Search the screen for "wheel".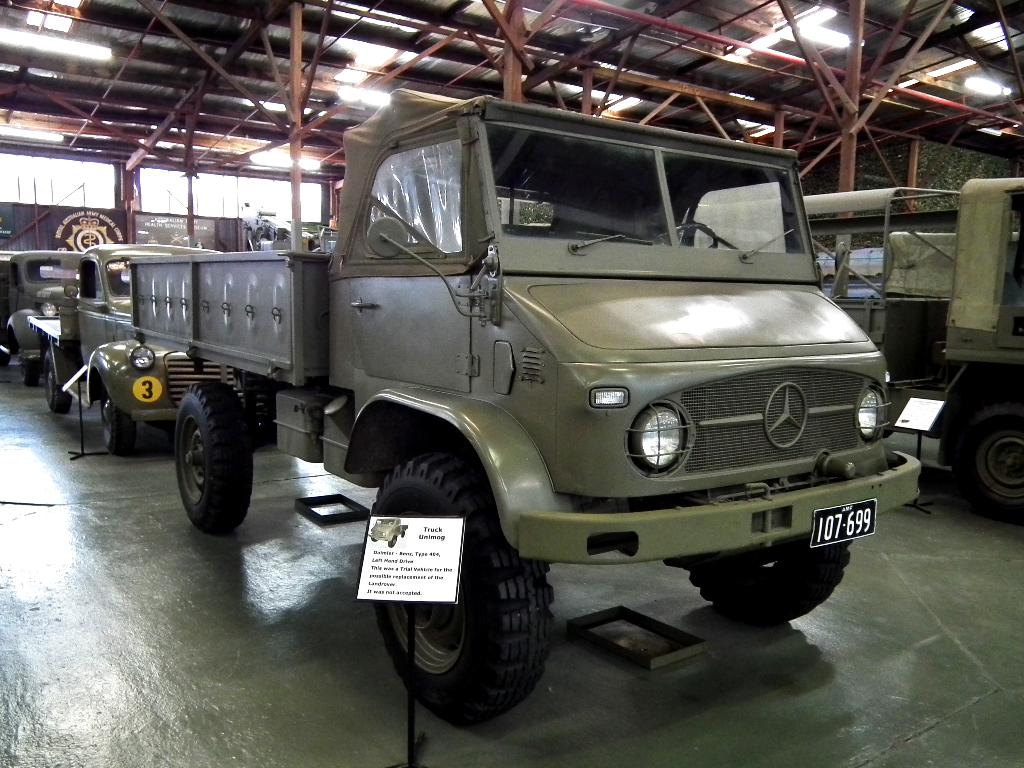
Found at (left=686, top=544, right=850, bottom=625).
